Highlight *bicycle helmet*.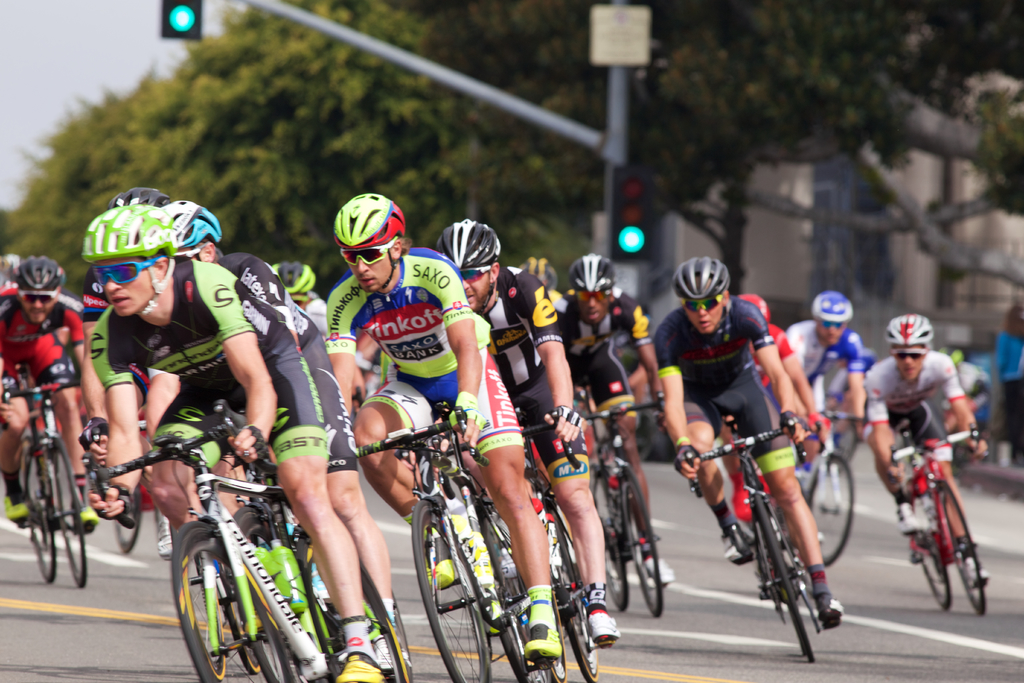
Highlighted region: {"left": 269, "top": 261, "right": 312, "bottom": 302}.
